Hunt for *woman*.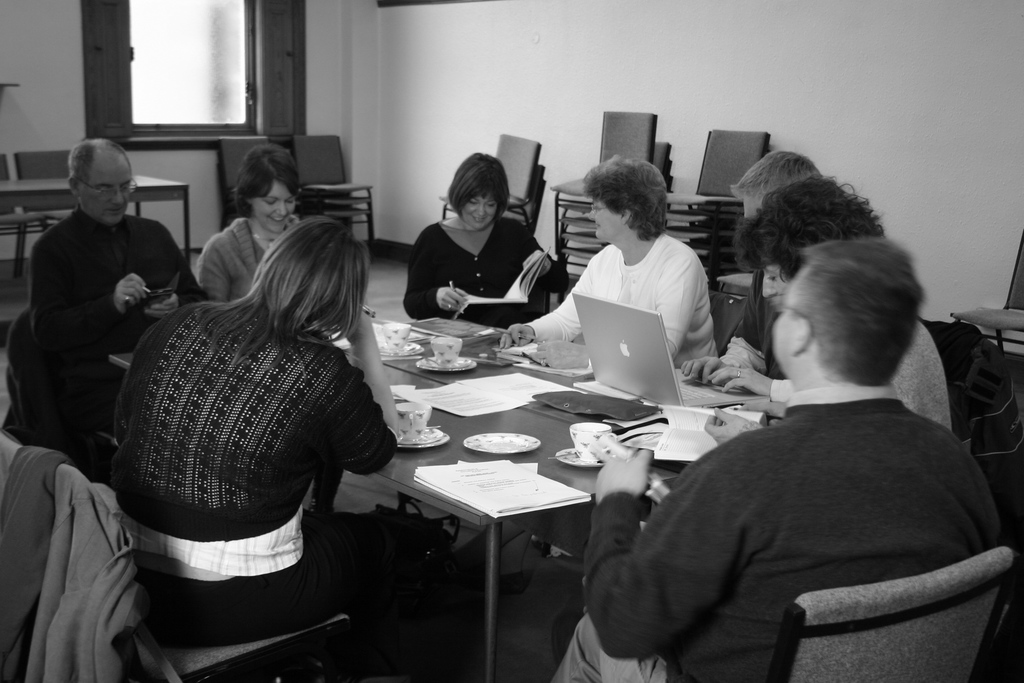
Hunted down at <region>400, 153, 557, 334</region>.
